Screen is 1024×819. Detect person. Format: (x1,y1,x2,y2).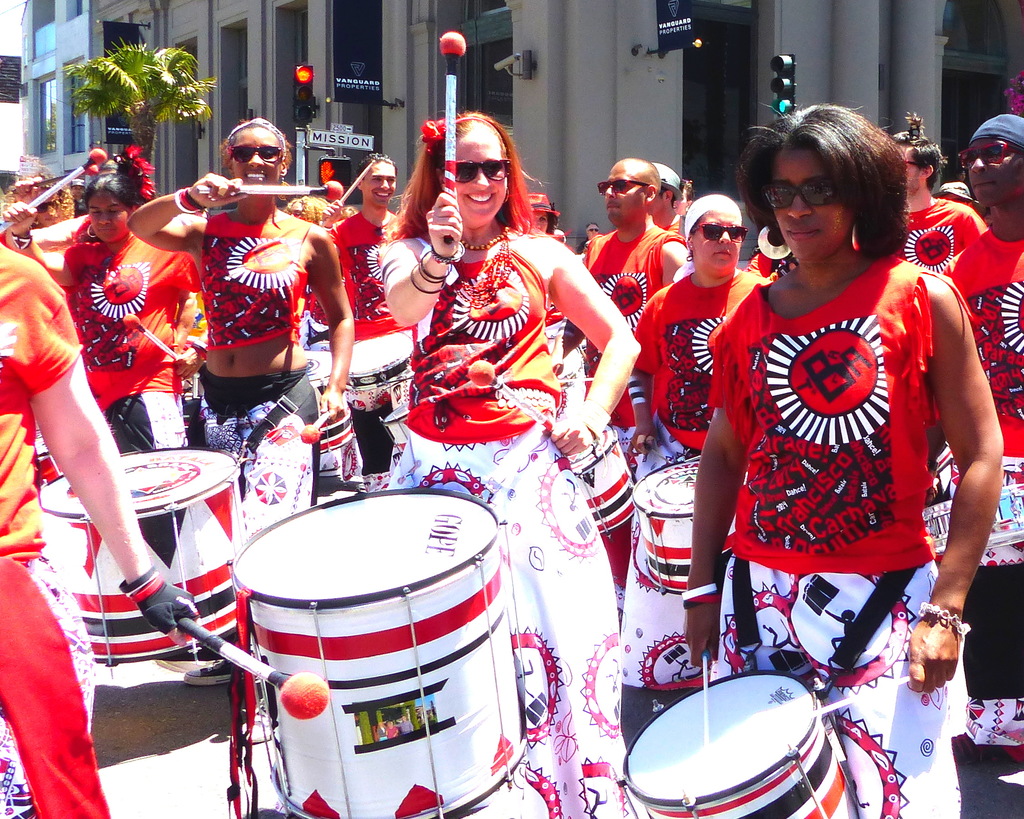
(685,110,1002,818).
